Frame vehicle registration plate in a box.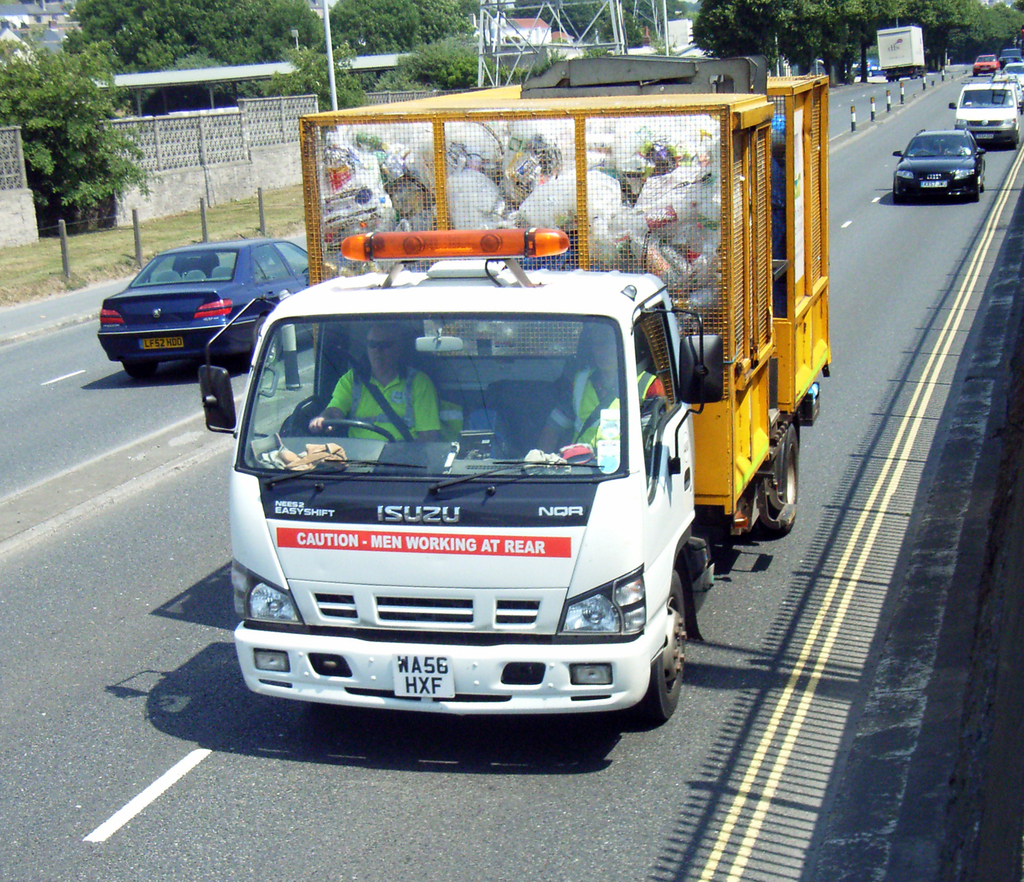
box(140, 334, 180, 349).
